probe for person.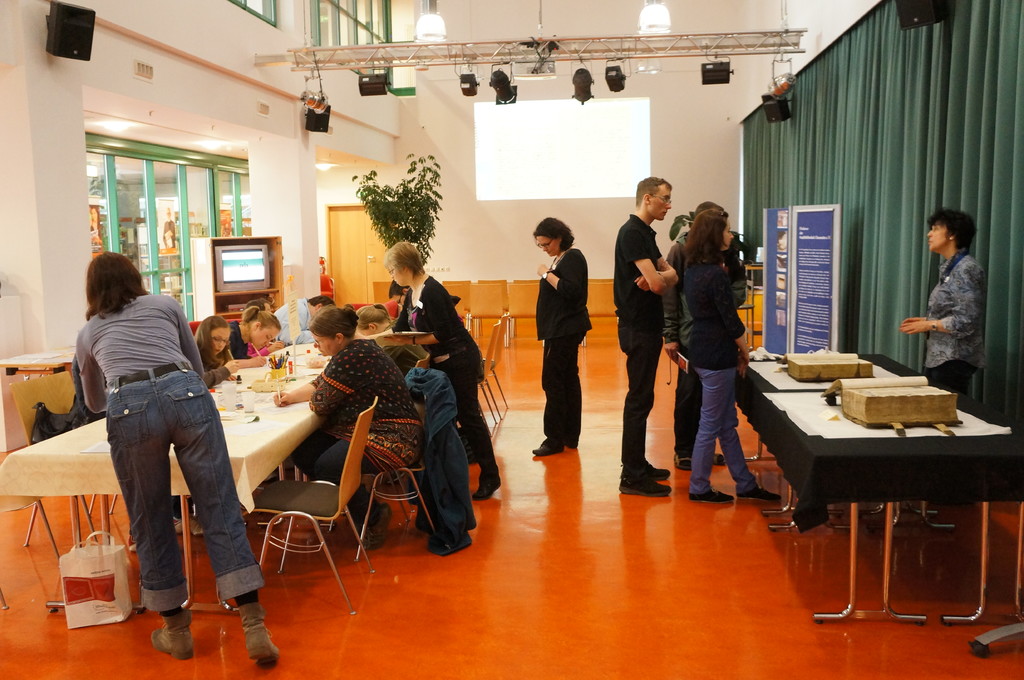
Probe result: 899,208,987,389.
